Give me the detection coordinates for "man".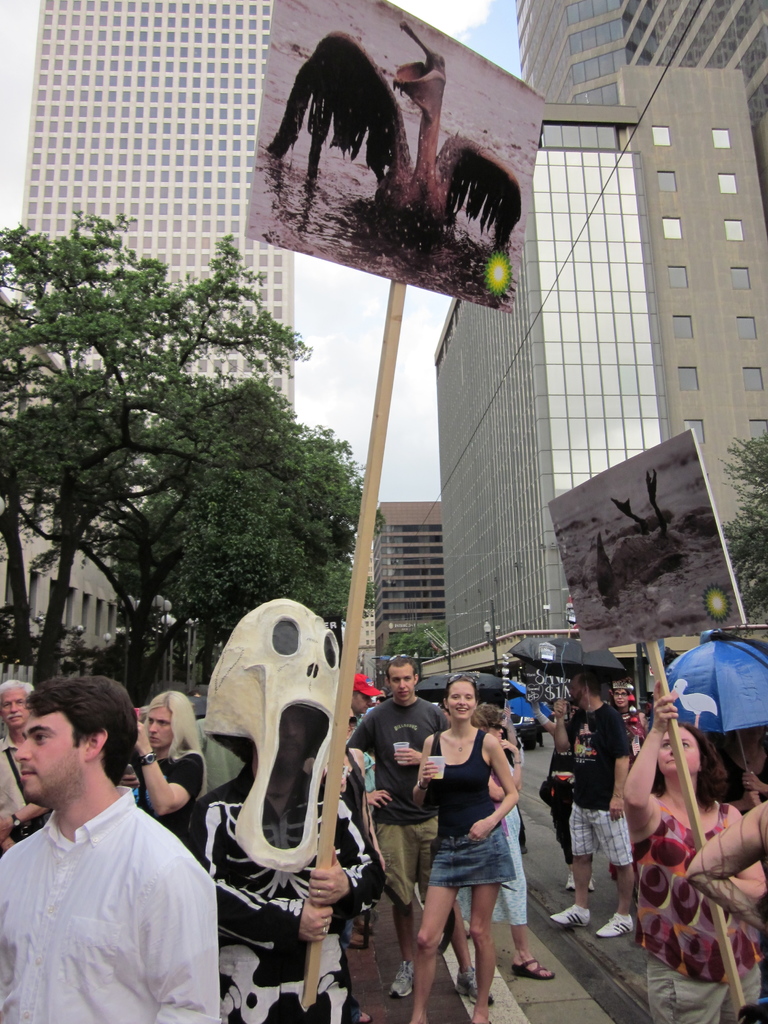
region(548, 667, 637, 936).
